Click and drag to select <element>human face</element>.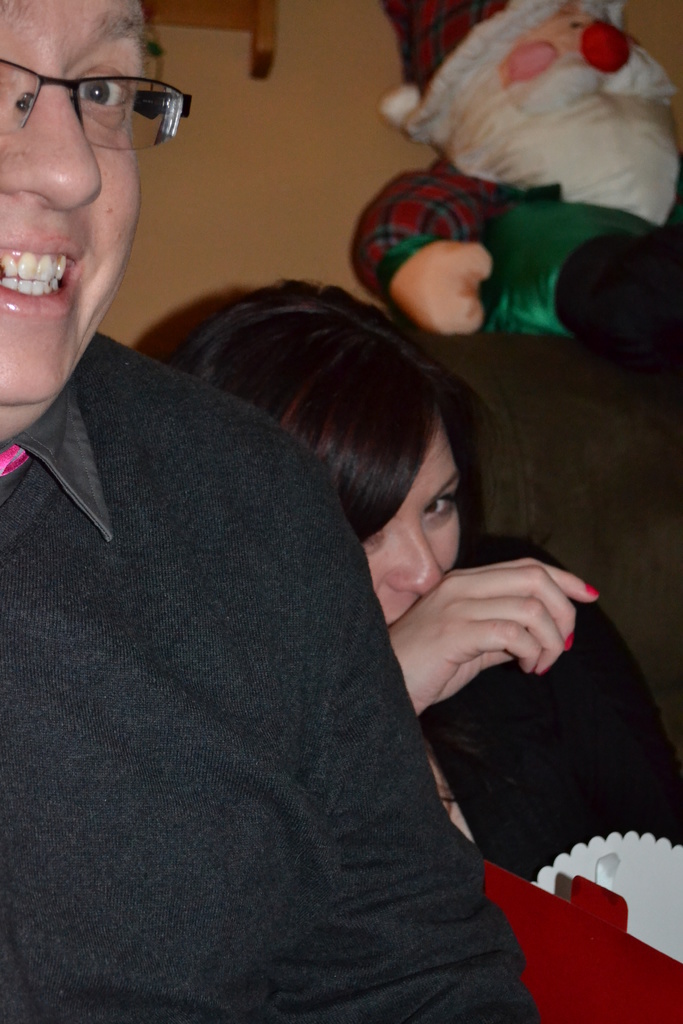
Selection: (left=0, top=0, right=179, bottom=372).
